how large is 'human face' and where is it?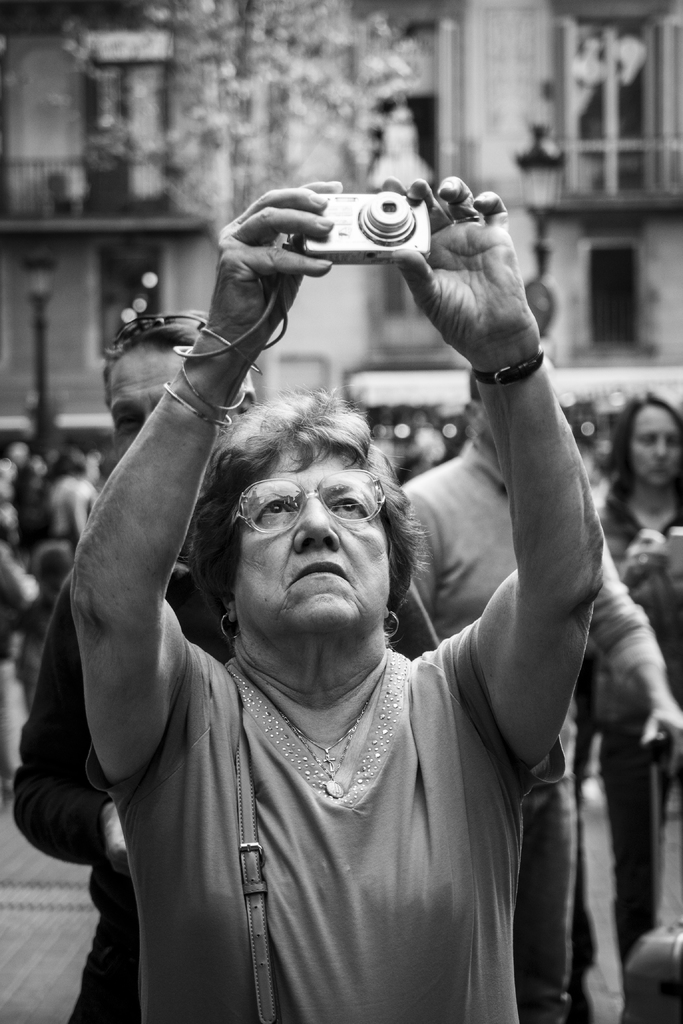
Bounding box: x1=236 y1=440 x2=393 y2=624.
